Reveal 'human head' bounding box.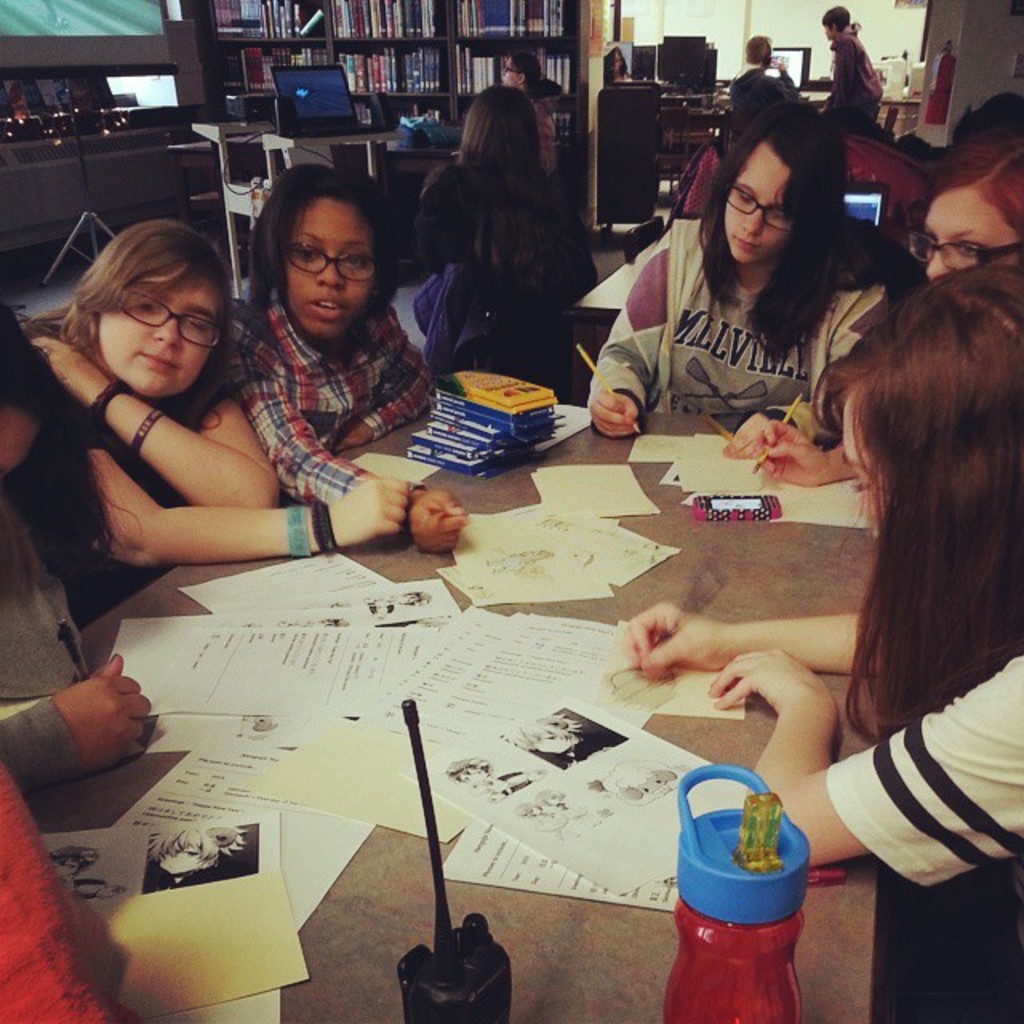
Revealed: [left=51, top=214, right=238, bottom=394].
